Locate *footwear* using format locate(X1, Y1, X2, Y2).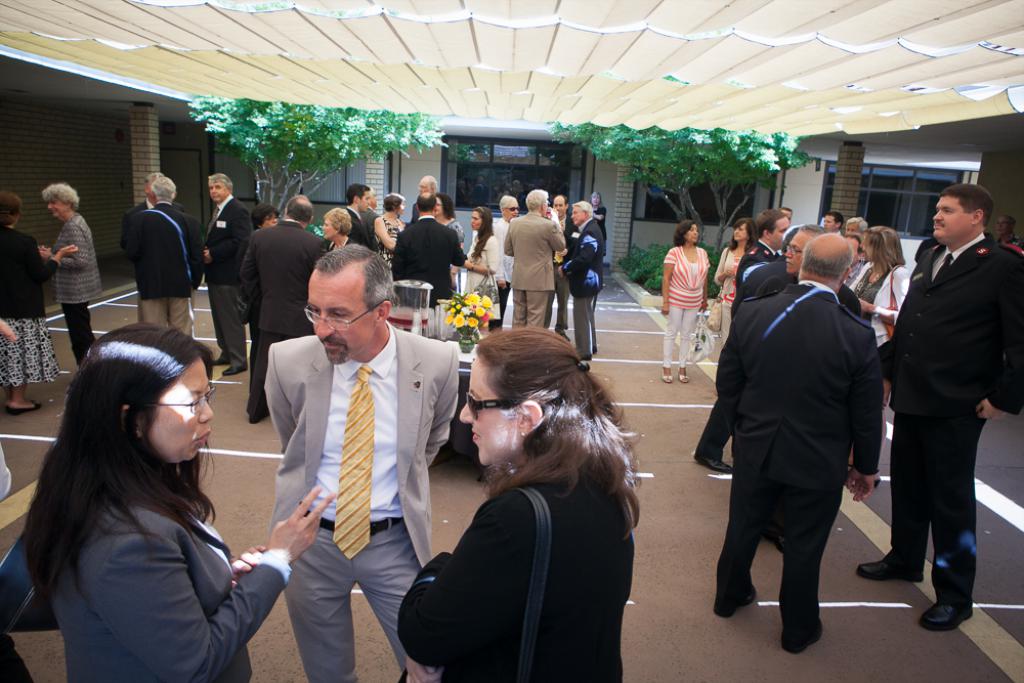
locate(911, 600, 972, 629).
